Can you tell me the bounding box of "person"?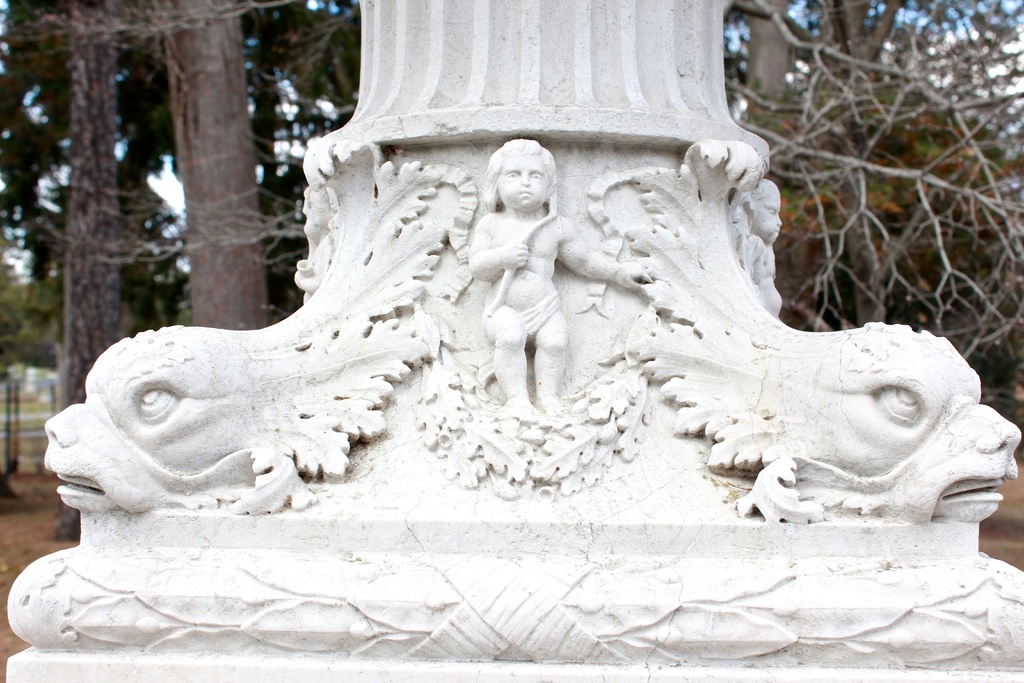
bbox=[739, 181, 783, 317].
